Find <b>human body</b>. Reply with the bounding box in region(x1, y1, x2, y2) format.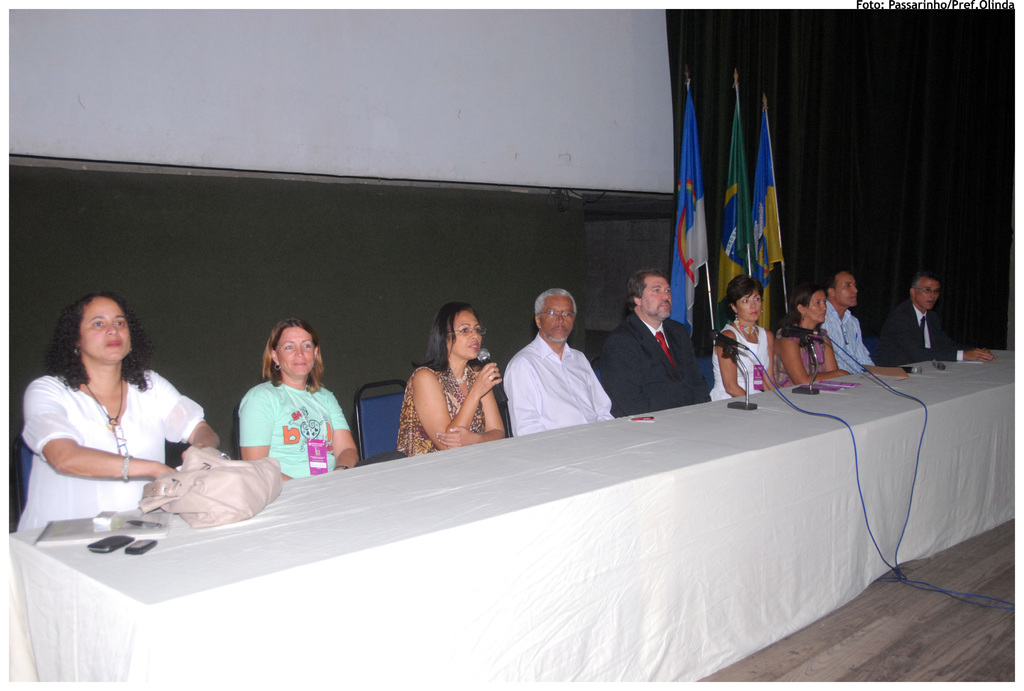
region(771, 322, 851, 385).
